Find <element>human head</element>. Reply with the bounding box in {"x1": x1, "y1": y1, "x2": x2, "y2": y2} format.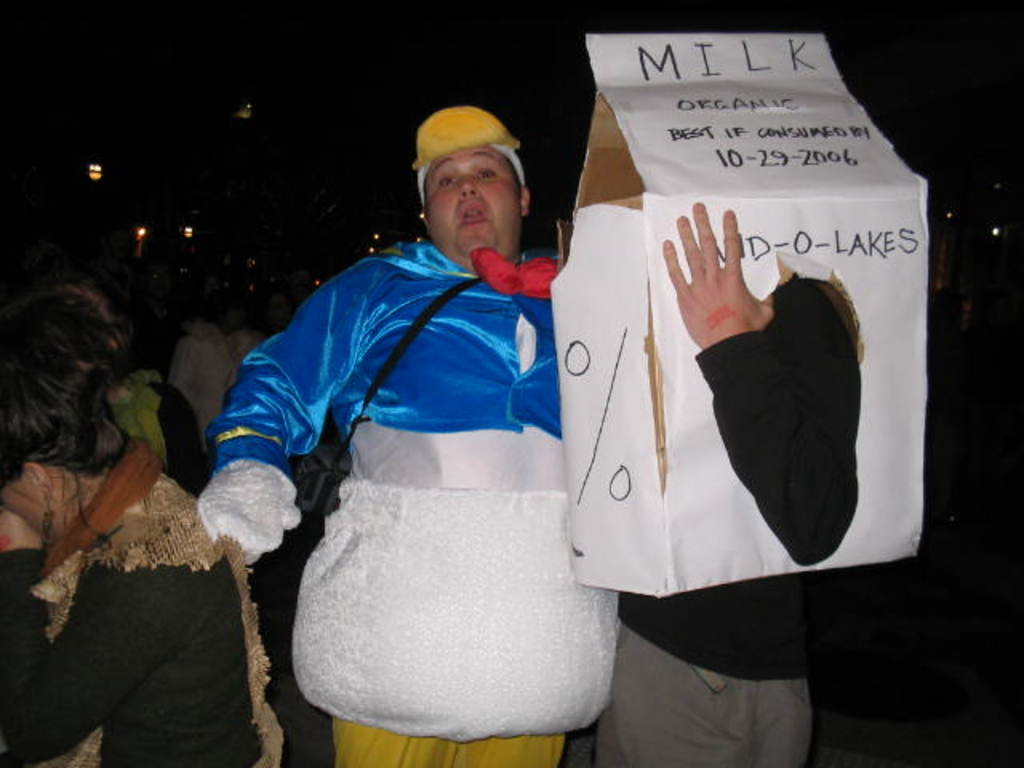
{"x1": 419, "y1": 142, "x2": 518, "y2": 261}.
